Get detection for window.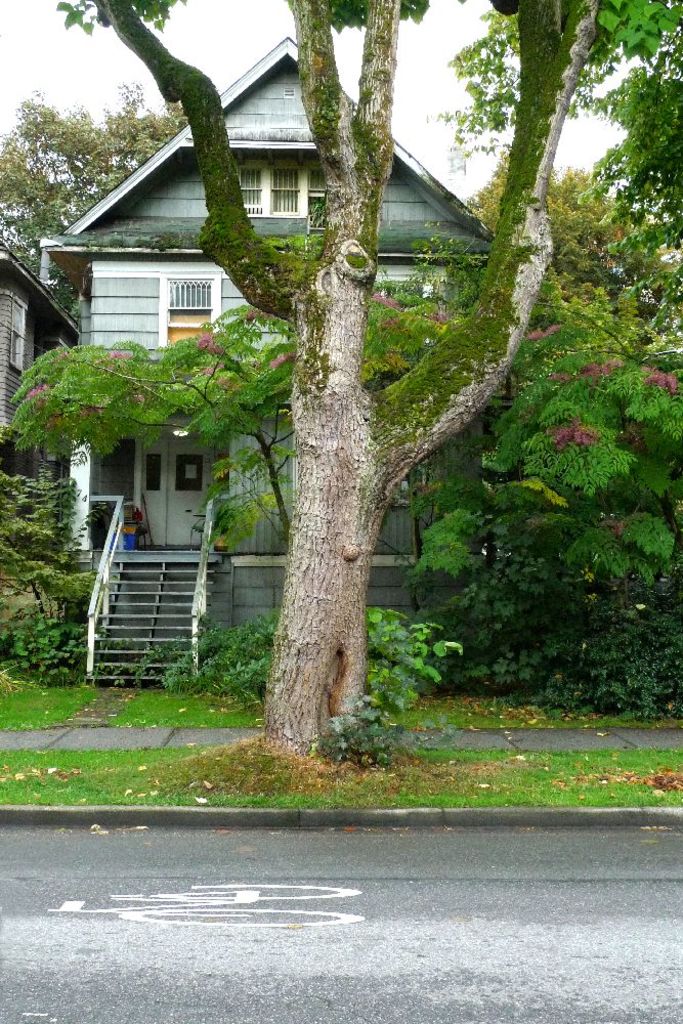
Detection: {"left": 165, "top": 269, "right": 213, "bottom": 312}.
